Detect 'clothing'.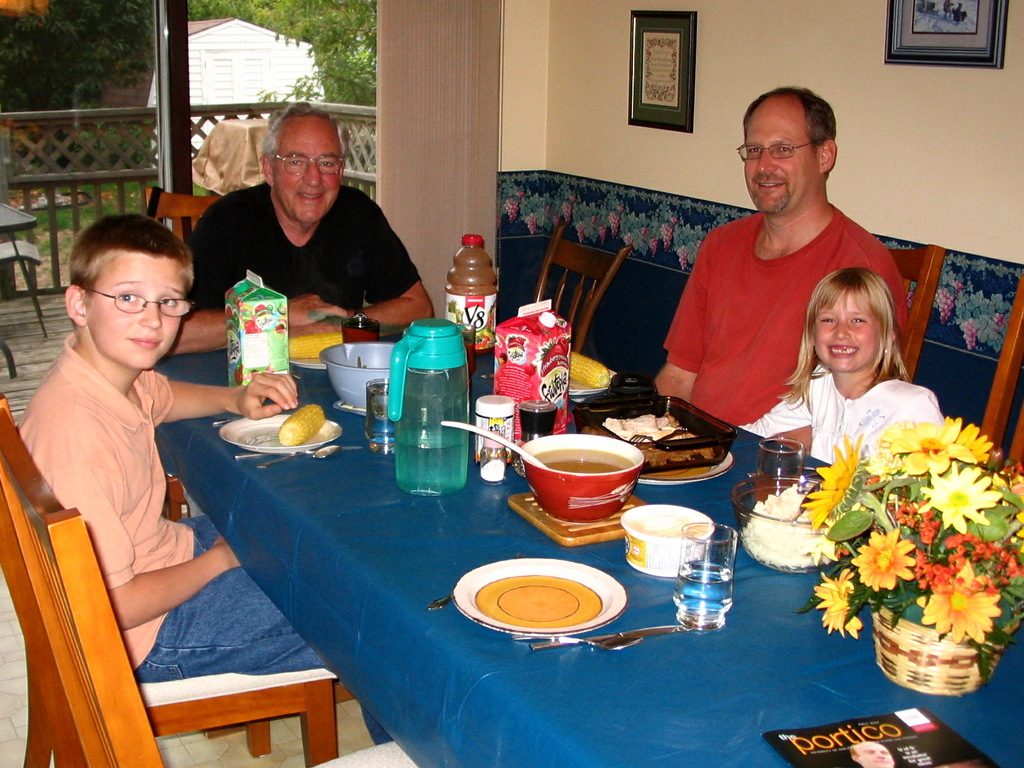
Detected at region(677, 183, 884, 422).
